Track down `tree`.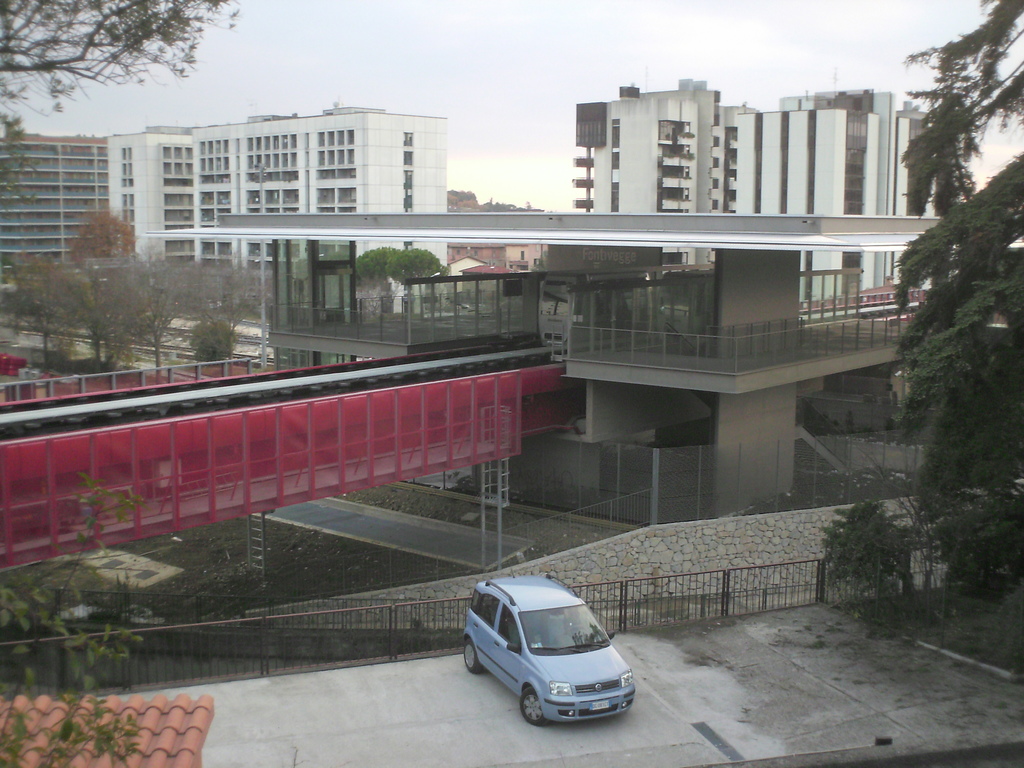
Tracked to rect(0, 0, 238, 208).
